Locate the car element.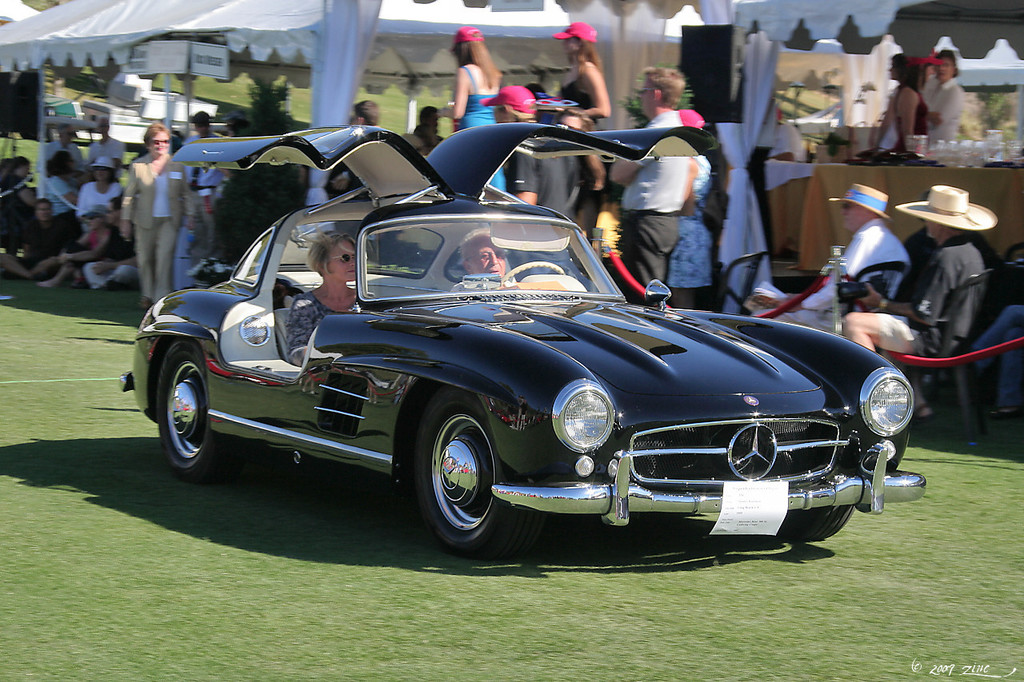
Element bbox: crop(114, 116, 925, 556).
